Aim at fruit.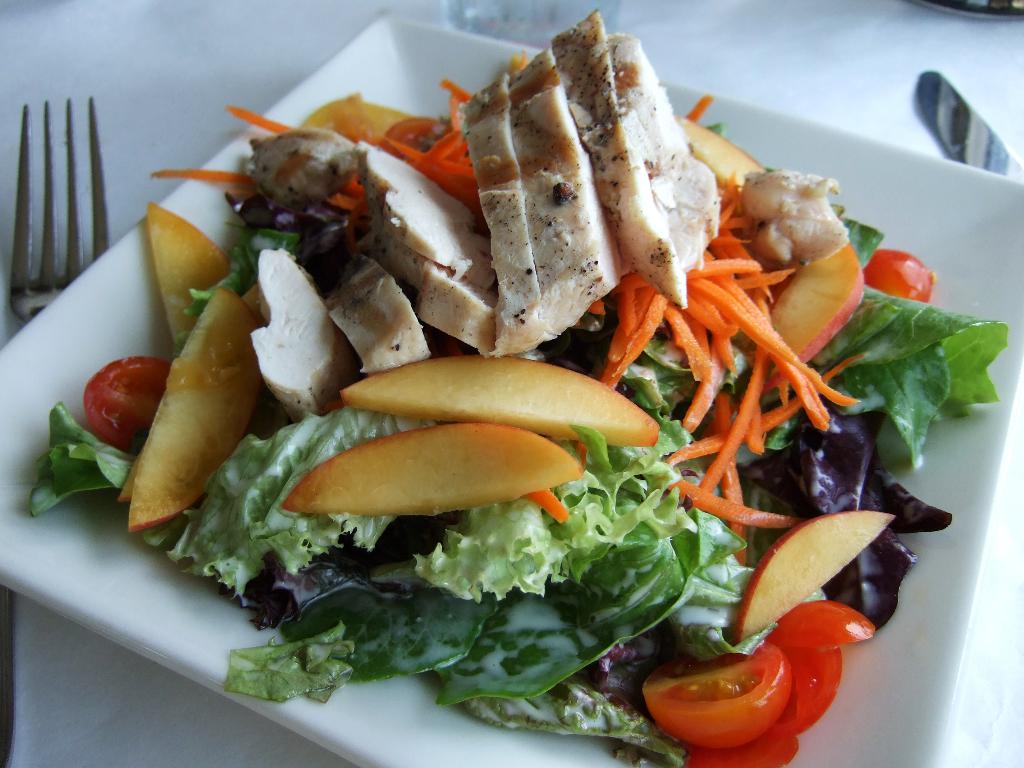
Aimed at box=[664, 645, 801, 740].
